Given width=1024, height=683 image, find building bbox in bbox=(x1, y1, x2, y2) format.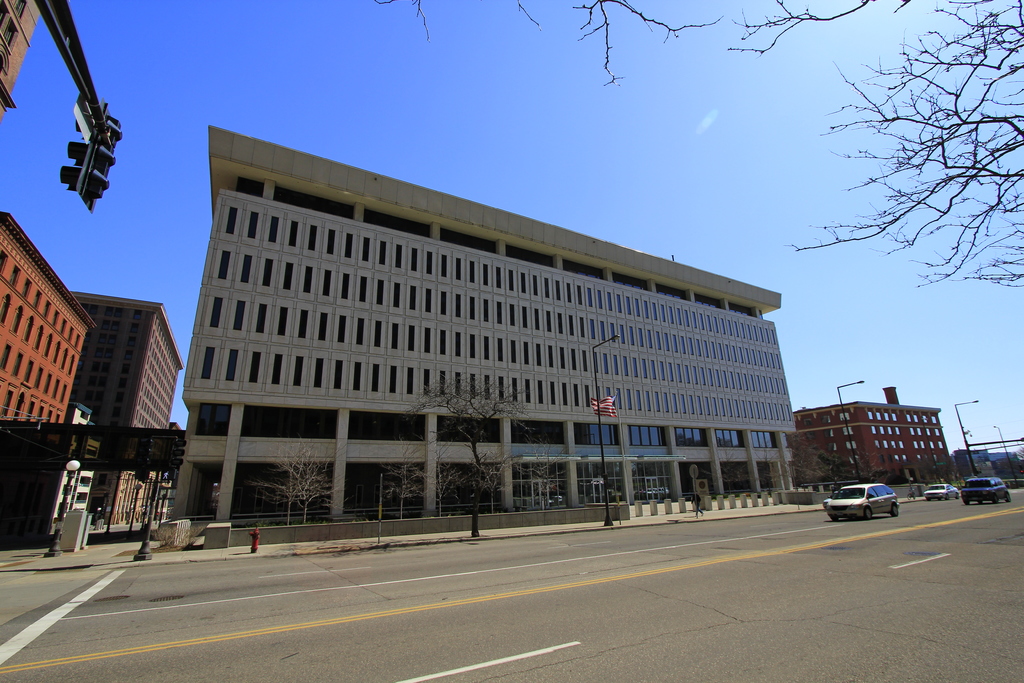
bbox=(0, 205, 102, 429).
